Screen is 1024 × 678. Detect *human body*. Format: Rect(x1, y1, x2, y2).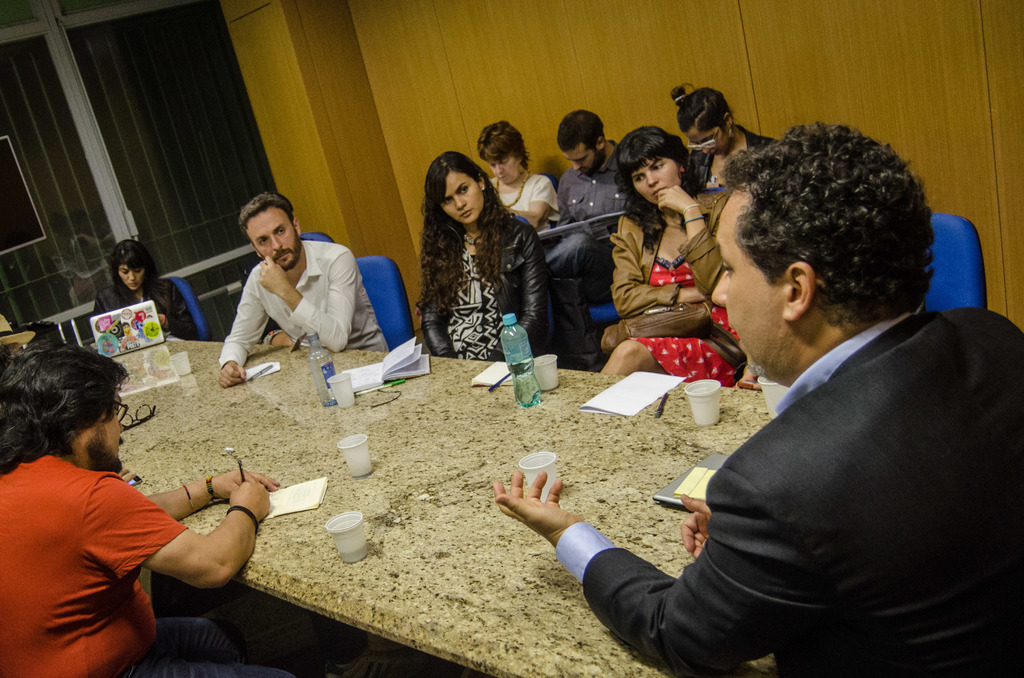
Rect(0, 335, 278, 677).
